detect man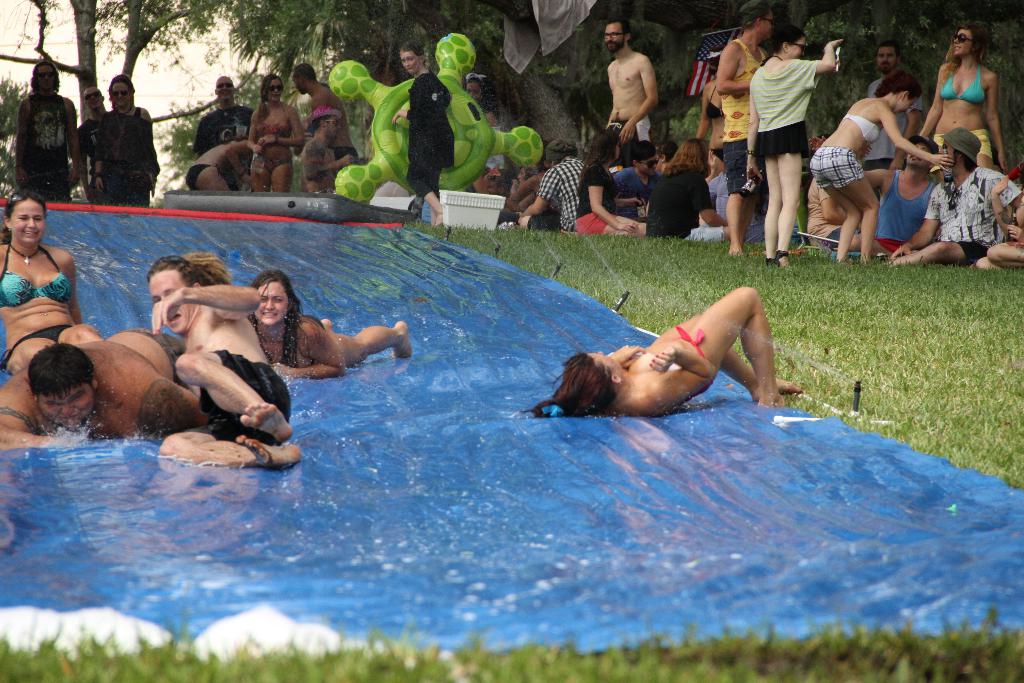
862 136 941 254
